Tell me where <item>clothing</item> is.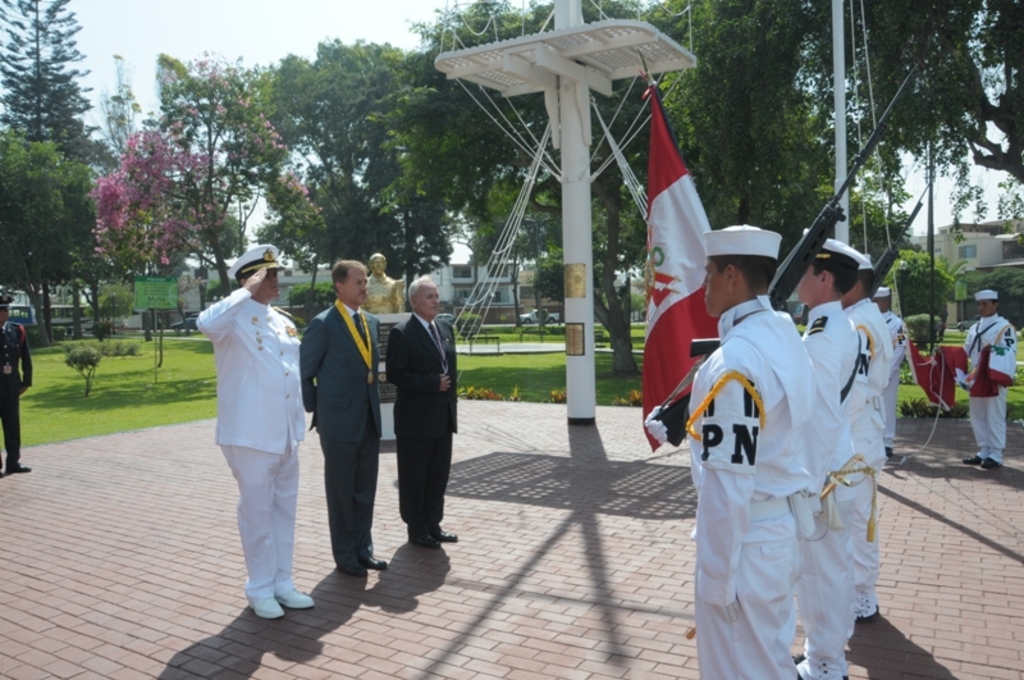
<item>clothing</item> is at <bbox>797, 298, 863, 679</bbox>.
